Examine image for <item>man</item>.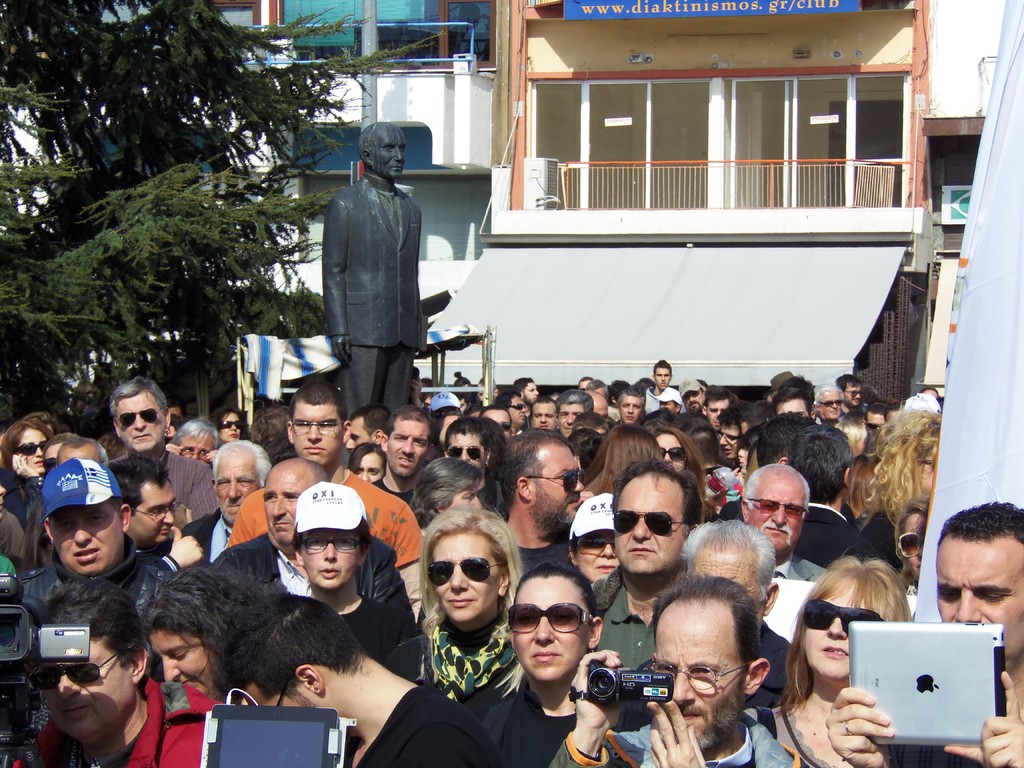
Examination result: 782/425/873/573.
